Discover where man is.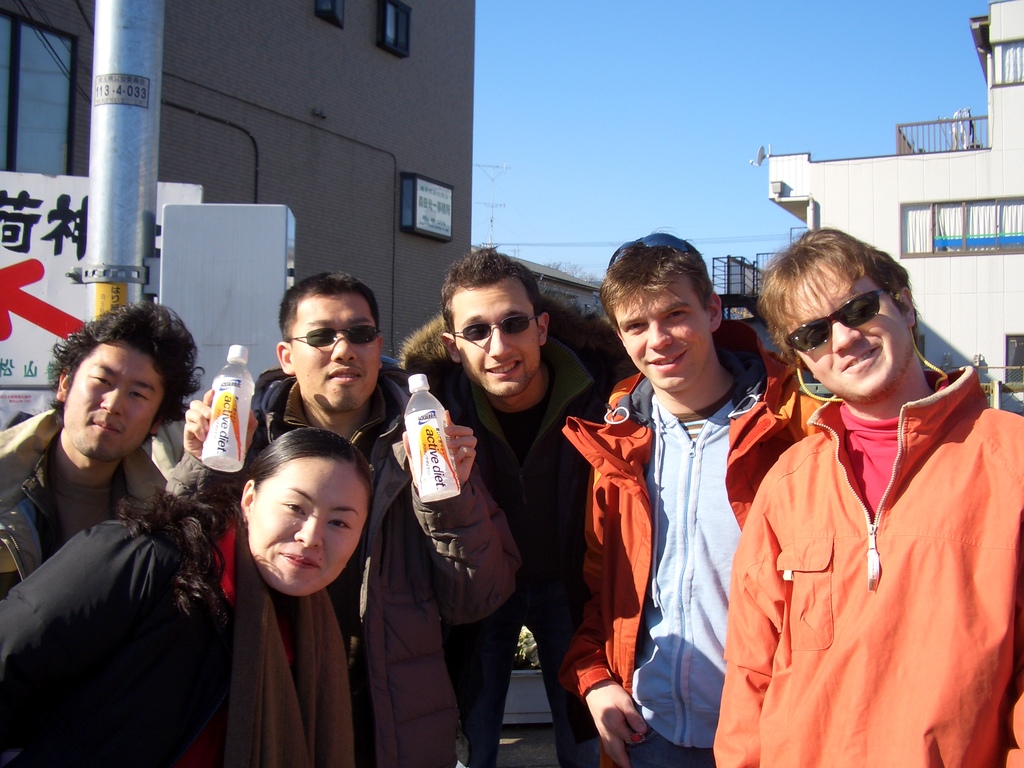
Discovered at (717,228,1022,765).
